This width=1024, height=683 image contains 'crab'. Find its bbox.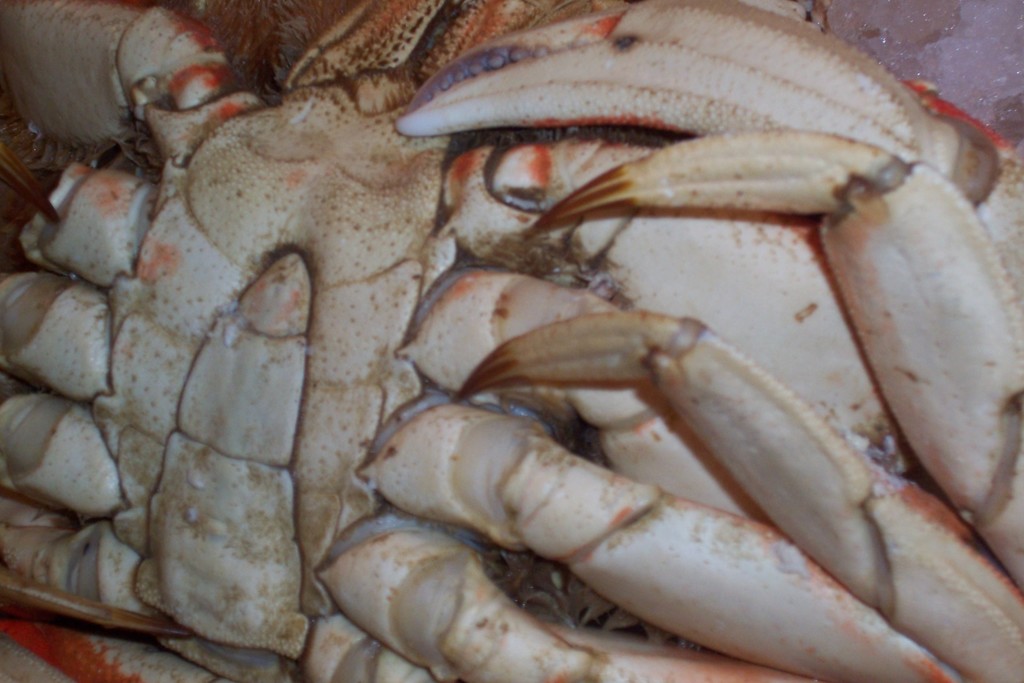
BBox(0, 0, 1023, 682).
